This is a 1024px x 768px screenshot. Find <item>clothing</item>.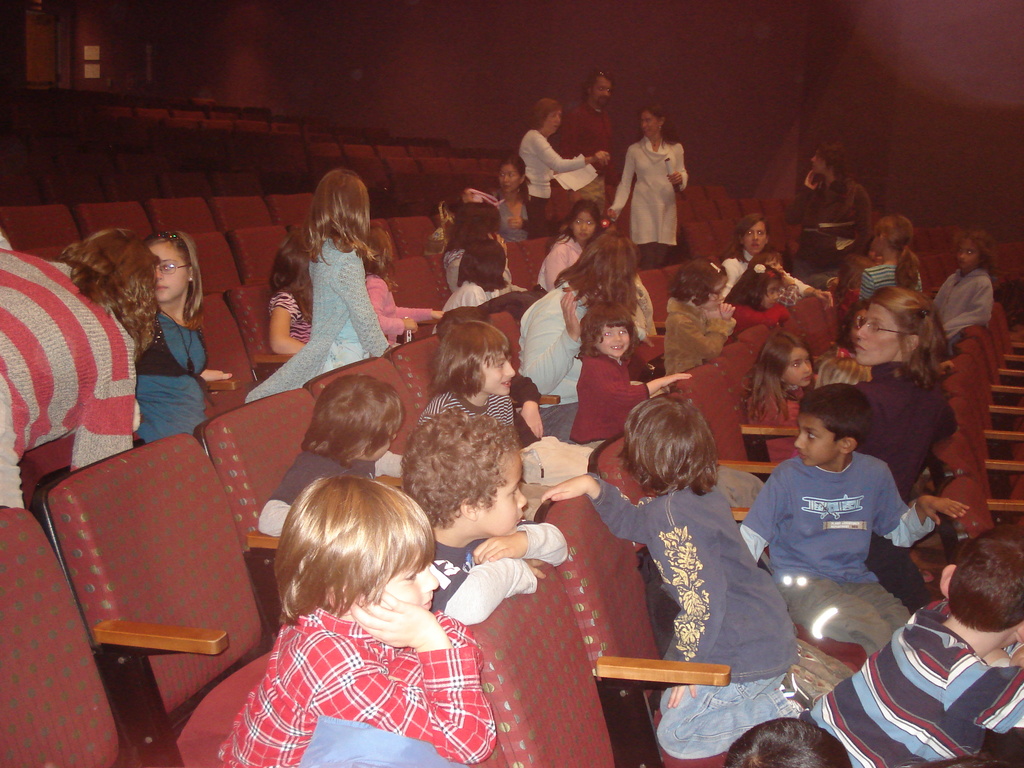
Bounding box: [left=923, top=257, right=995, bottom=348].
